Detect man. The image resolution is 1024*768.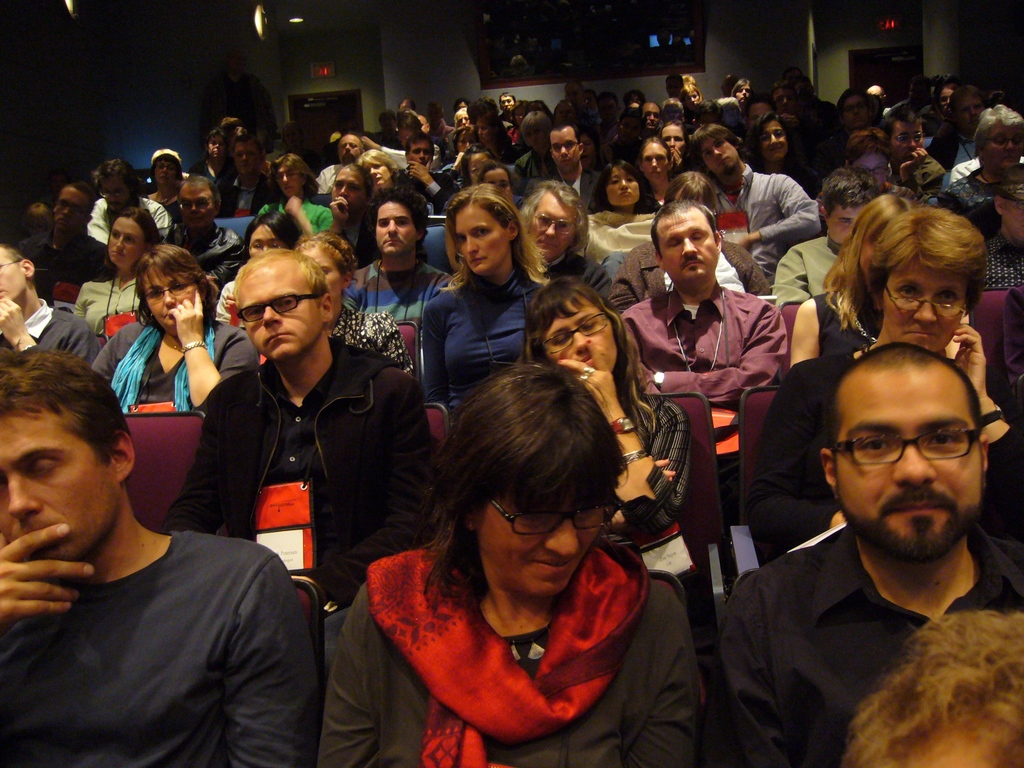
left=156, top=164, right=244, bottom=289.
